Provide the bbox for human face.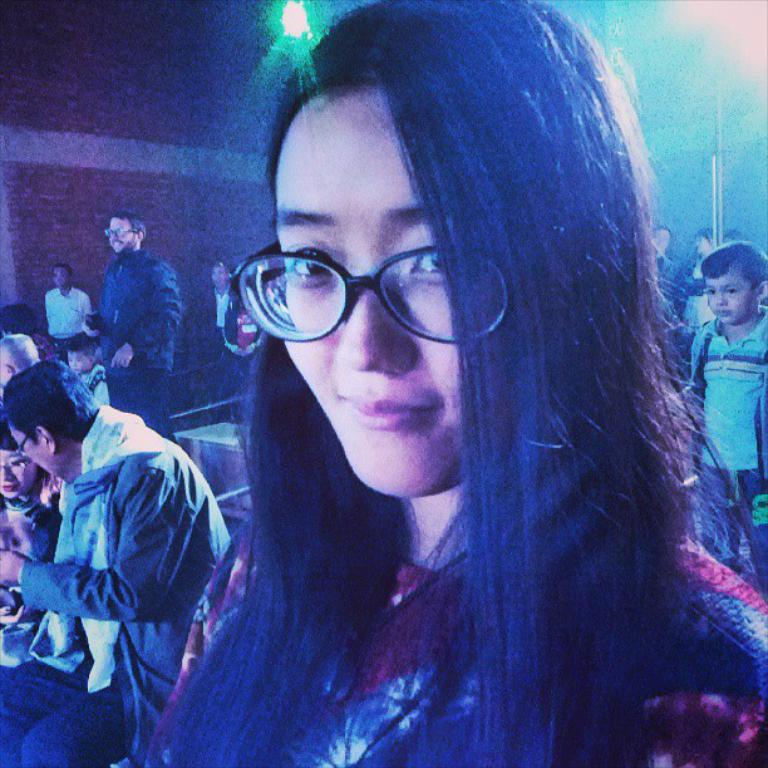
[x1=102, y1=208, x2=133, y2=255].
